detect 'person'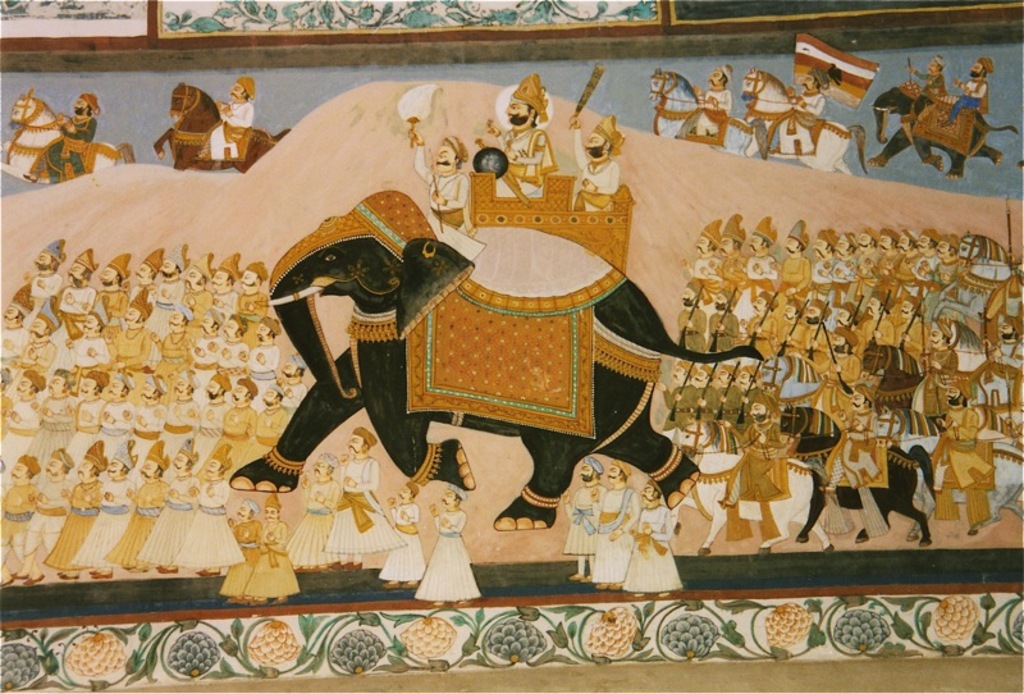
region(411, 476, 474, 607)
